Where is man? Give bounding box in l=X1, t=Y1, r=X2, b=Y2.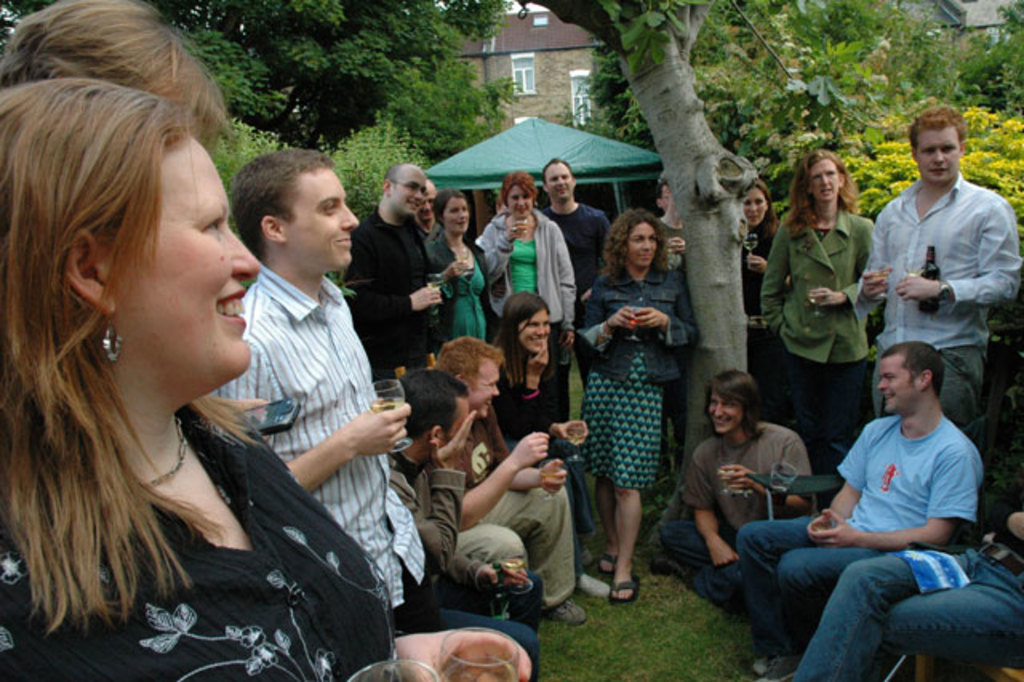
l=738, t=344, r=992, b=676.
